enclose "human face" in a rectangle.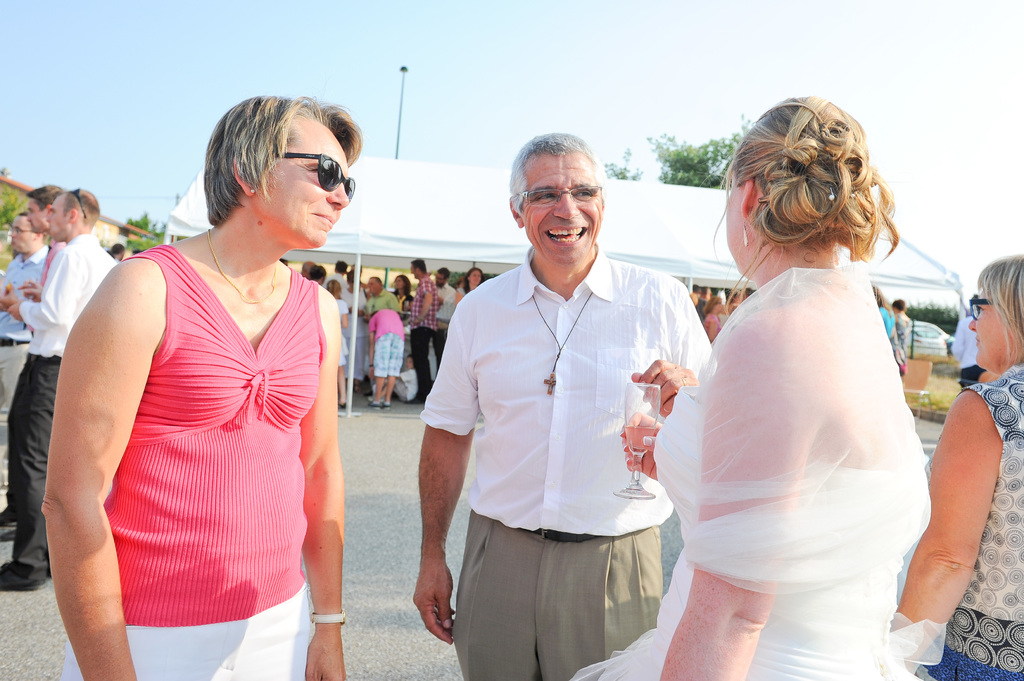
[left=257, top=115, right=348, bottom=244].
